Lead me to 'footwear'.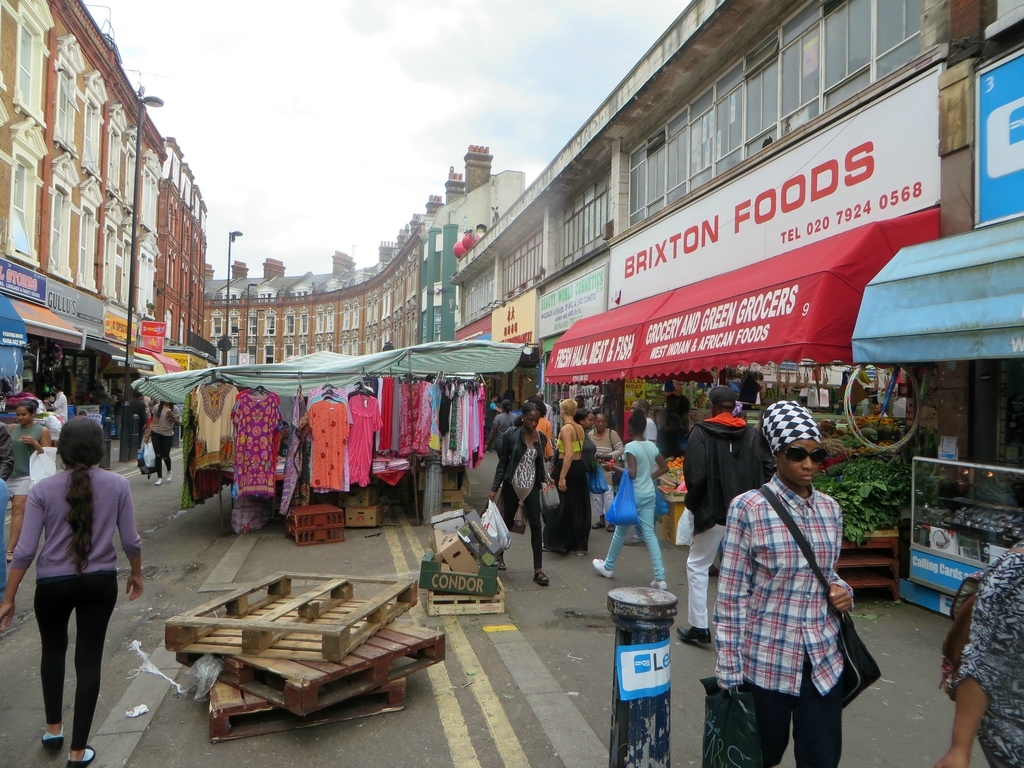
Lead to 155:479:163:485.
